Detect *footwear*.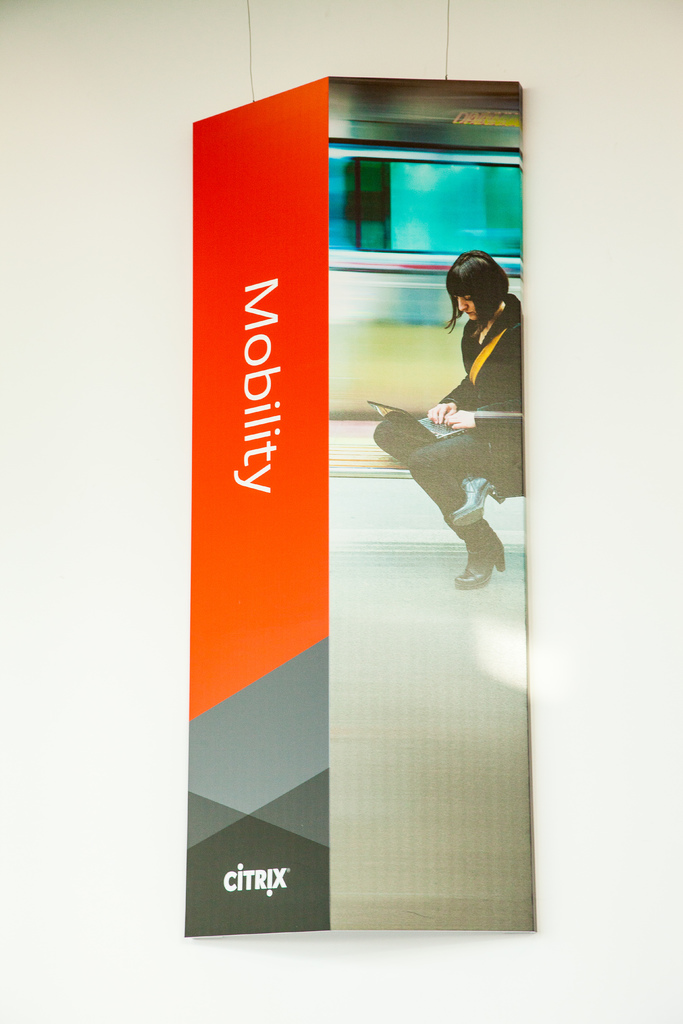
Detected at 440,511,511,596.
